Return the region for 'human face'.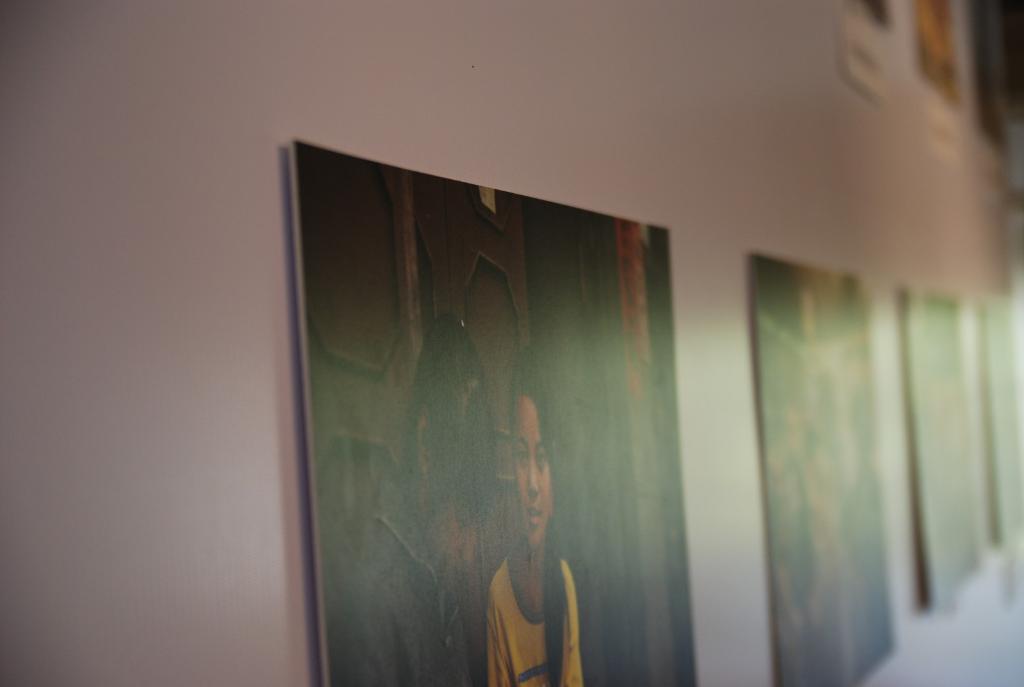
(left=513, top=396, right=556, bottom=548).
